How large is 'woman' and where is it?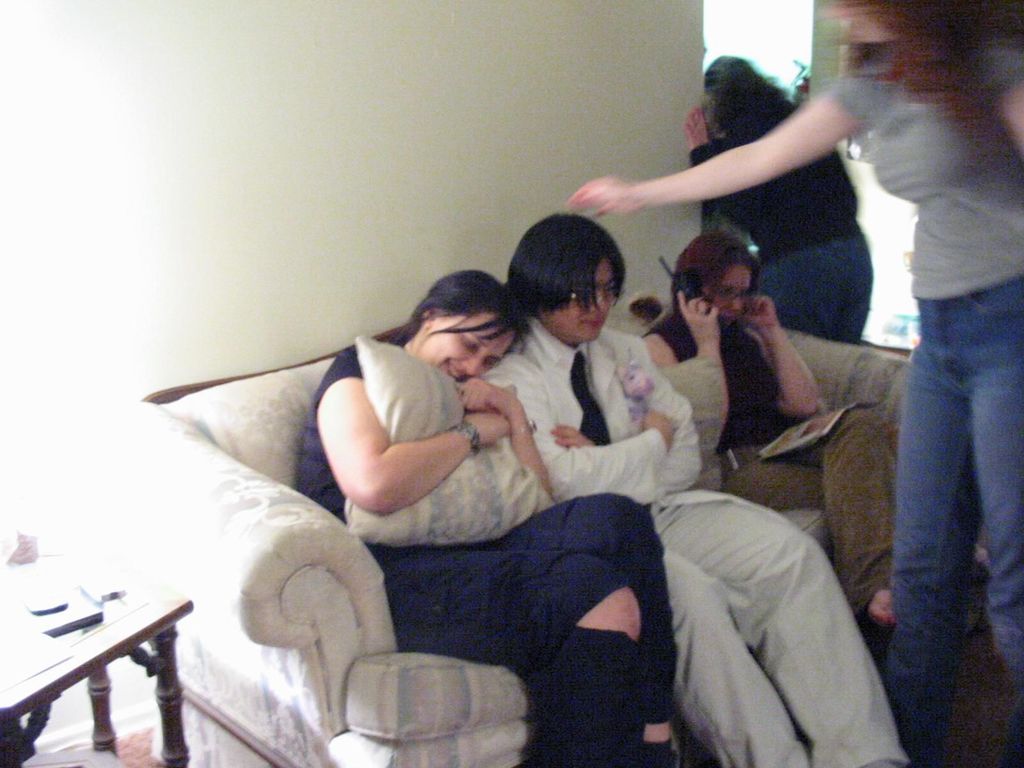
Bounding box: <region>568, 0, 1023, 767</region>.
